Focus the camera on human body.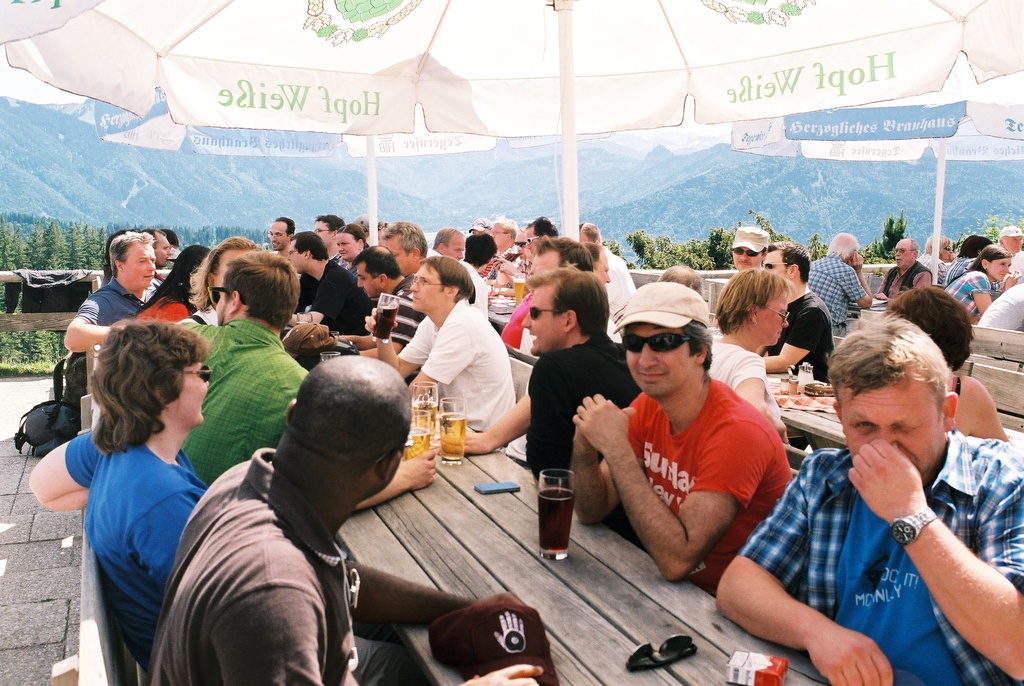
Focus region: (left=917, top=233, right=951, bottom=266).
